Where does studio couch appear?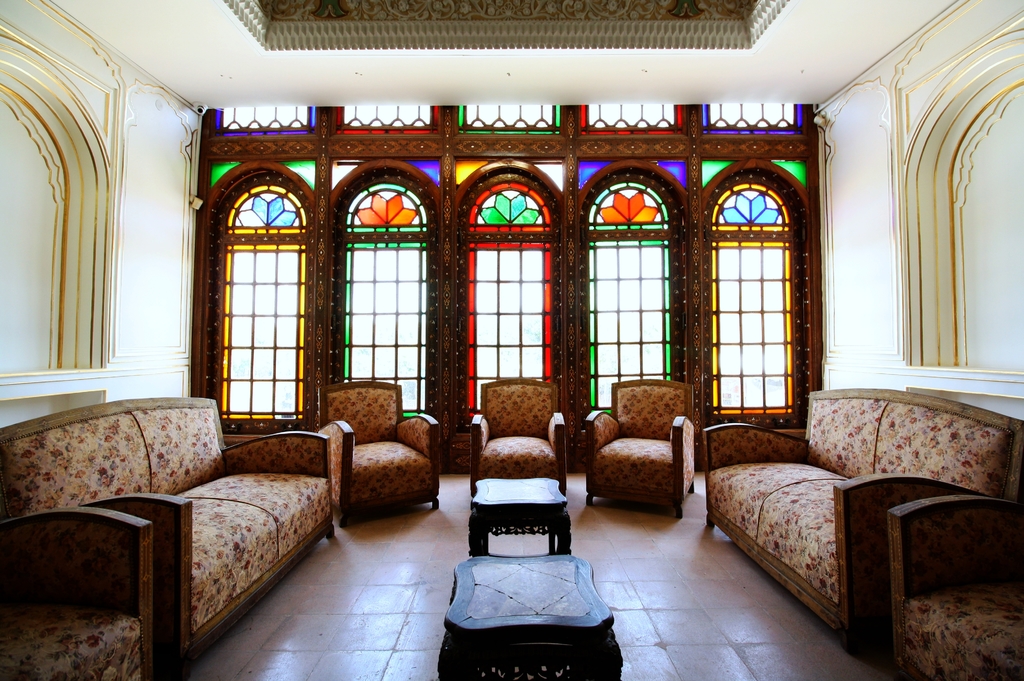
Appears at <bbox>589, 370, 698, 522</bbox>.
